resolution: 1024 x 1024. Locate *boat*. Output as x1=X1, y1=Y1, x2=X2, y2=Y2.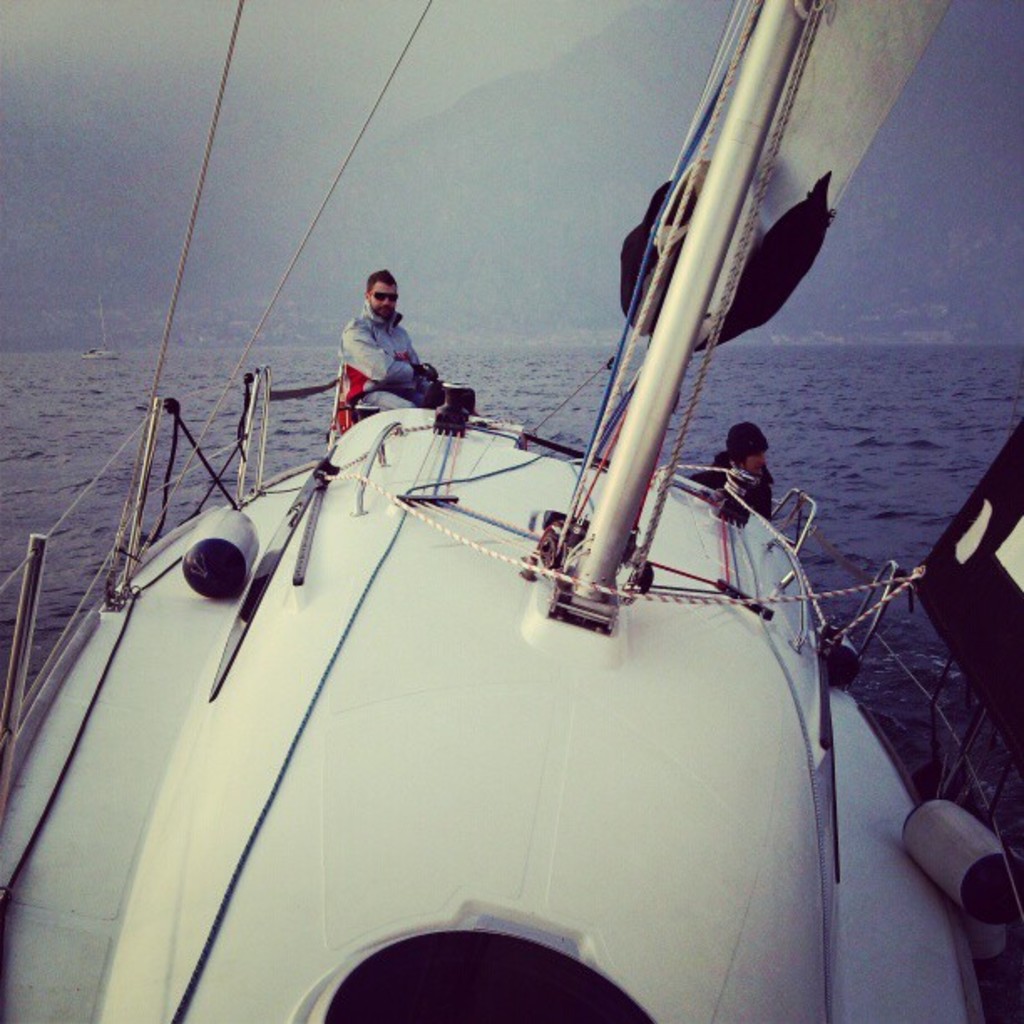
x1=0, y1=92, x2=980, y2=1023.
